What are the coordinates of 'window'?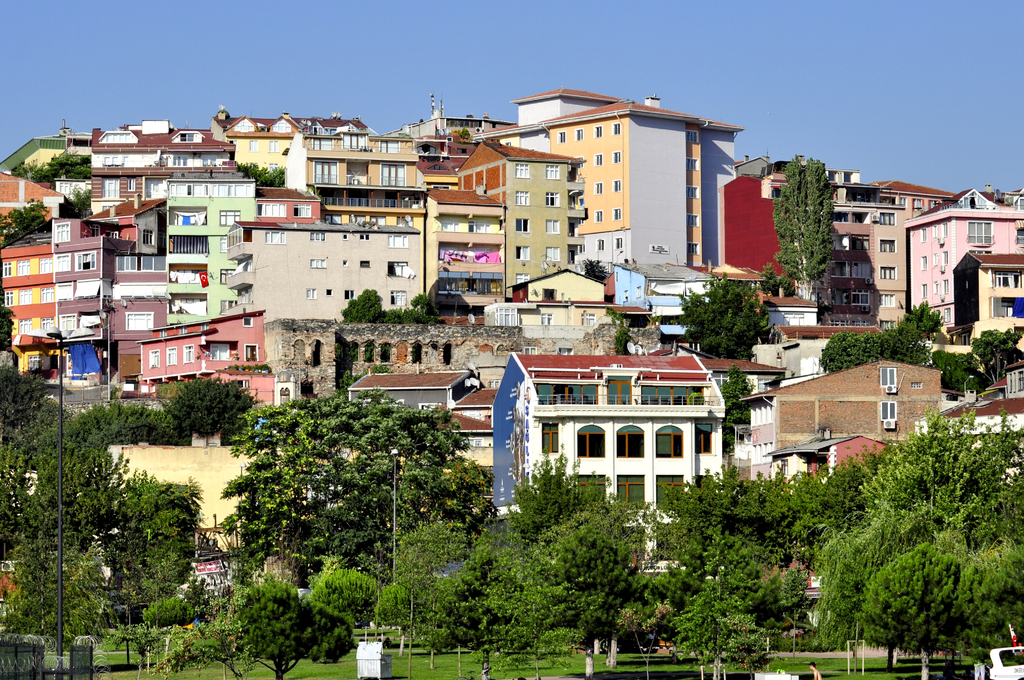
545, 193, 561, 209.
